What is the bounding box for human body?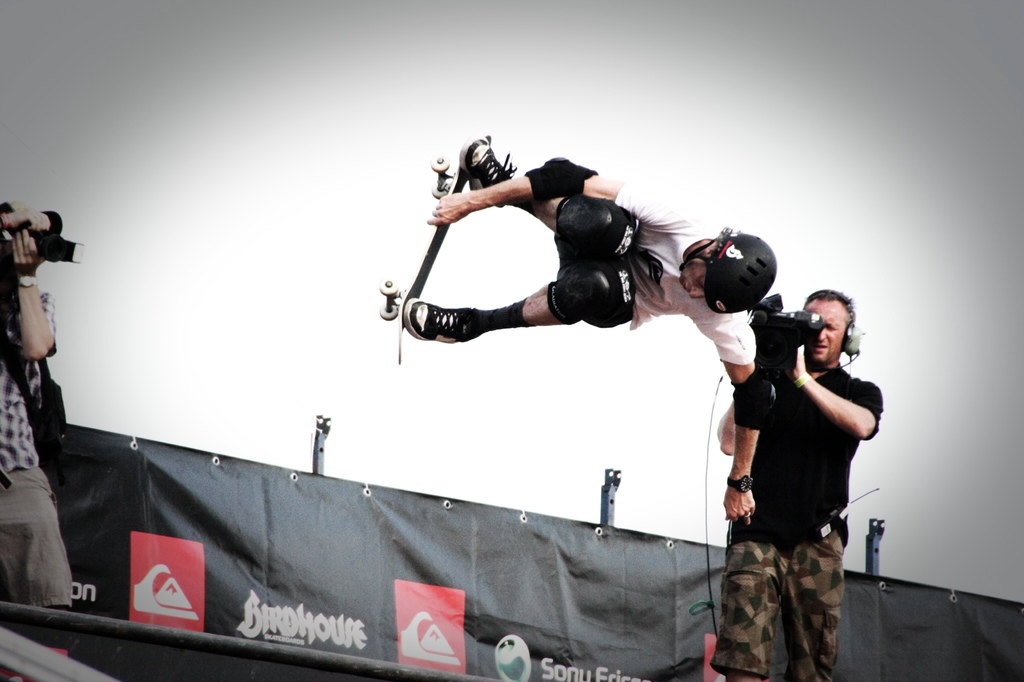
<region>0, 195, 74, 608</region>.
